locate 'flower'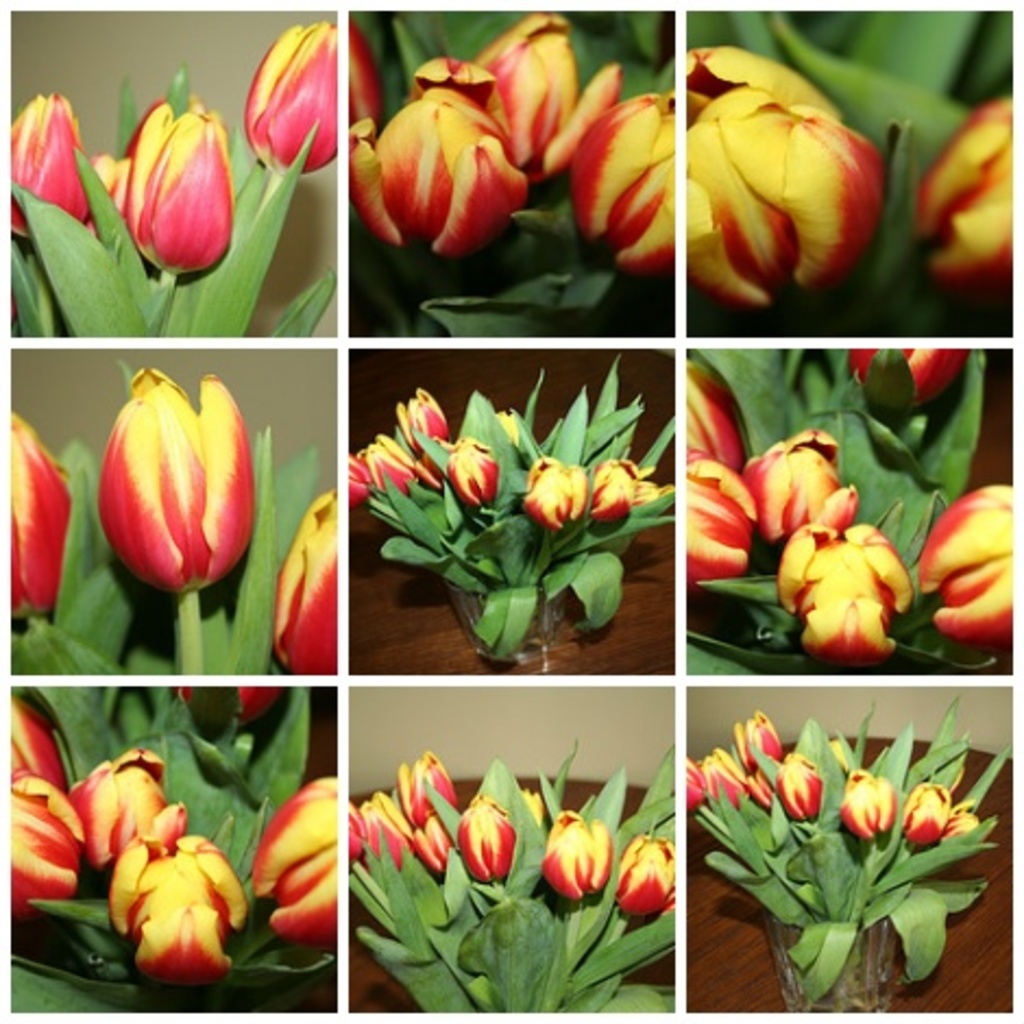
{"x1": 2, "y1": 94, "x2": 81, "y2": 244}
